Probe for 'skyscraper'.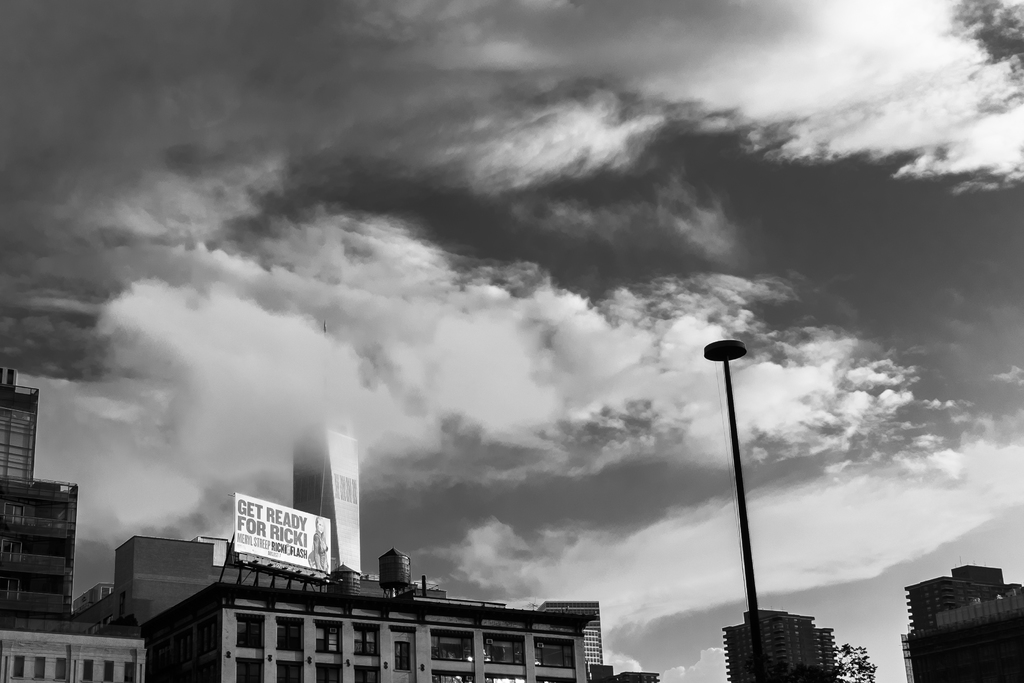
Probe result: <box>0,363,35,491</box>.
